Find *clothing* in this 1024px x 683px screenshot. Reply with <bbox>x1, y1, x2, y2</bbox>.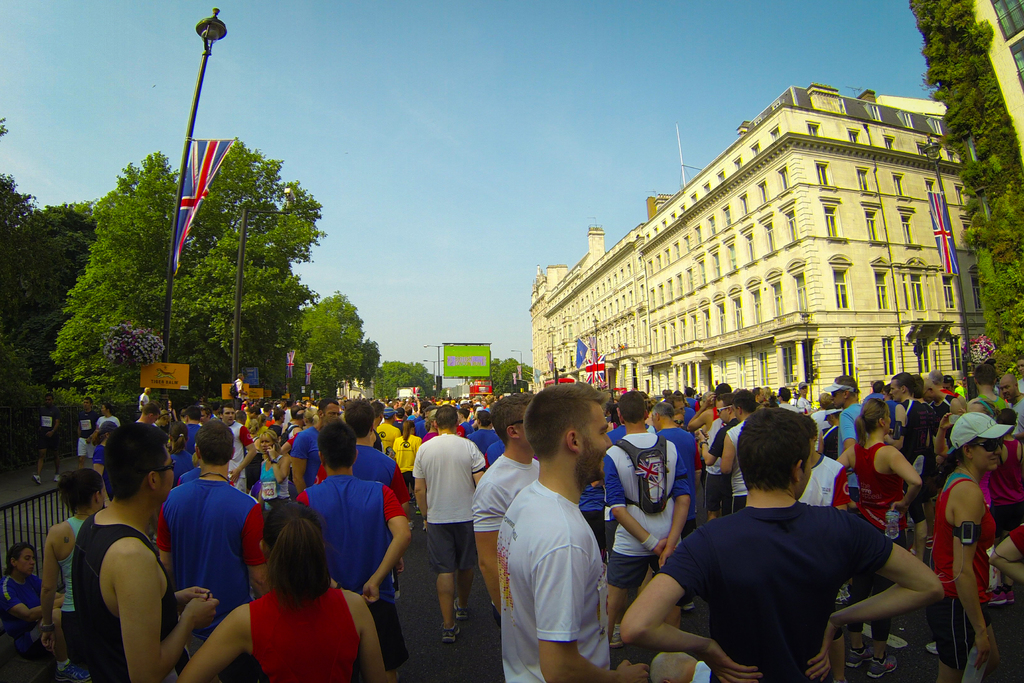
<bbox>99, 402, 127, 445</bbox>.
